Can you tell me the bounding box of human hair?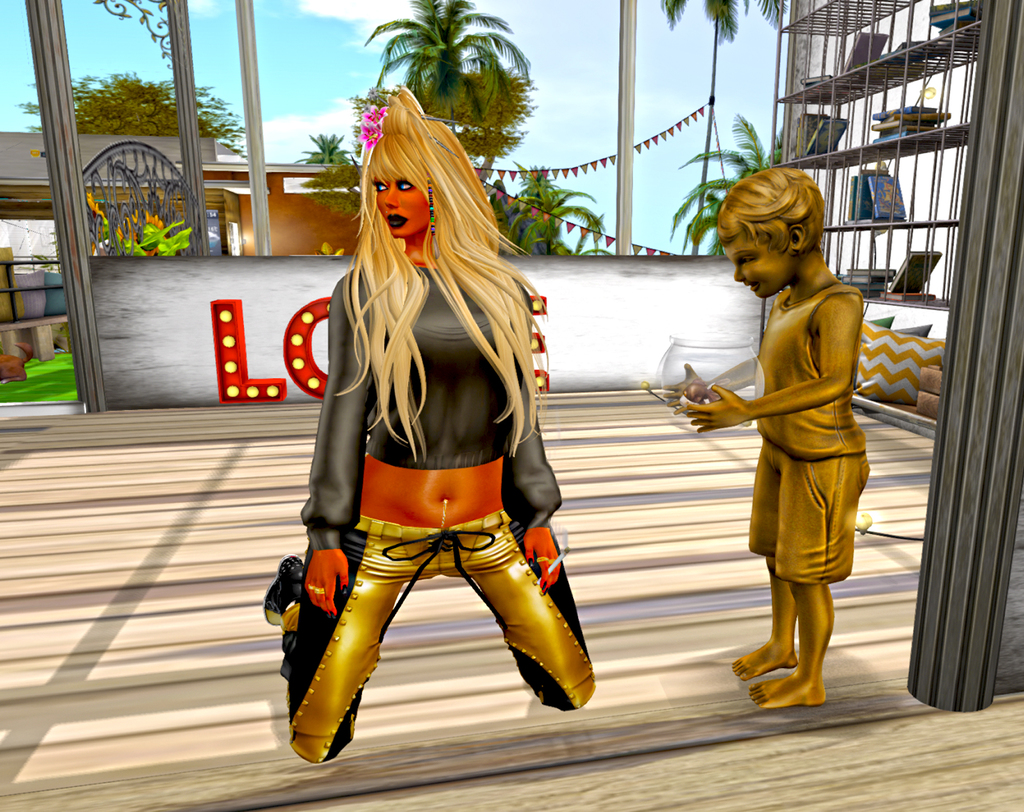
<region>716, 167, 824, 256</region>.
